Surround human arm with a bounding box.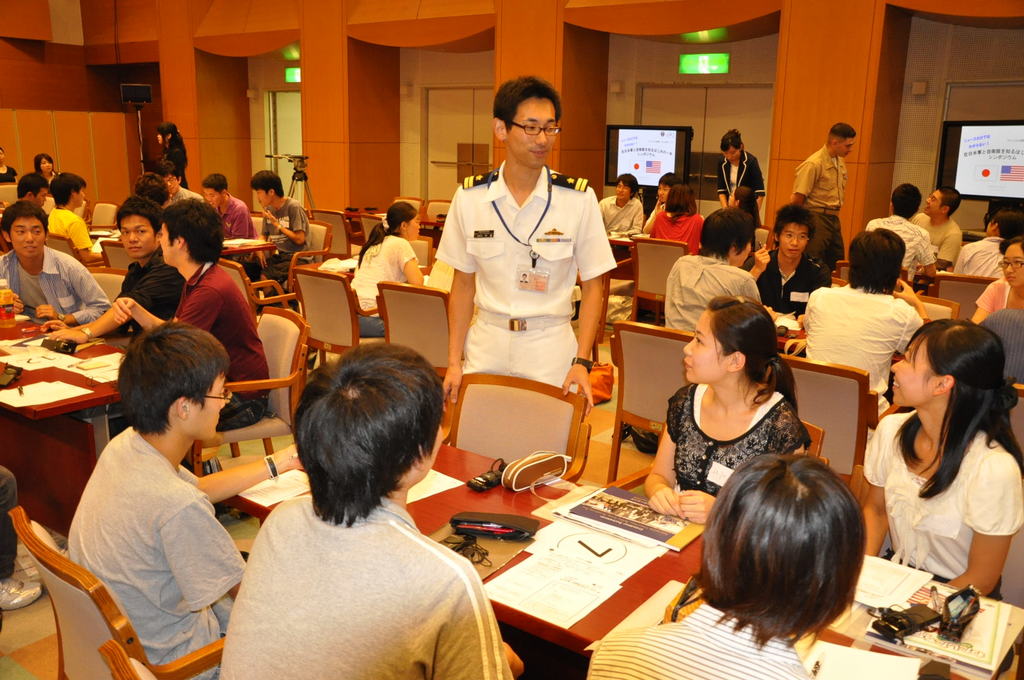
pyautogui.locateOnScreen(941, 451, 1023, 599).
